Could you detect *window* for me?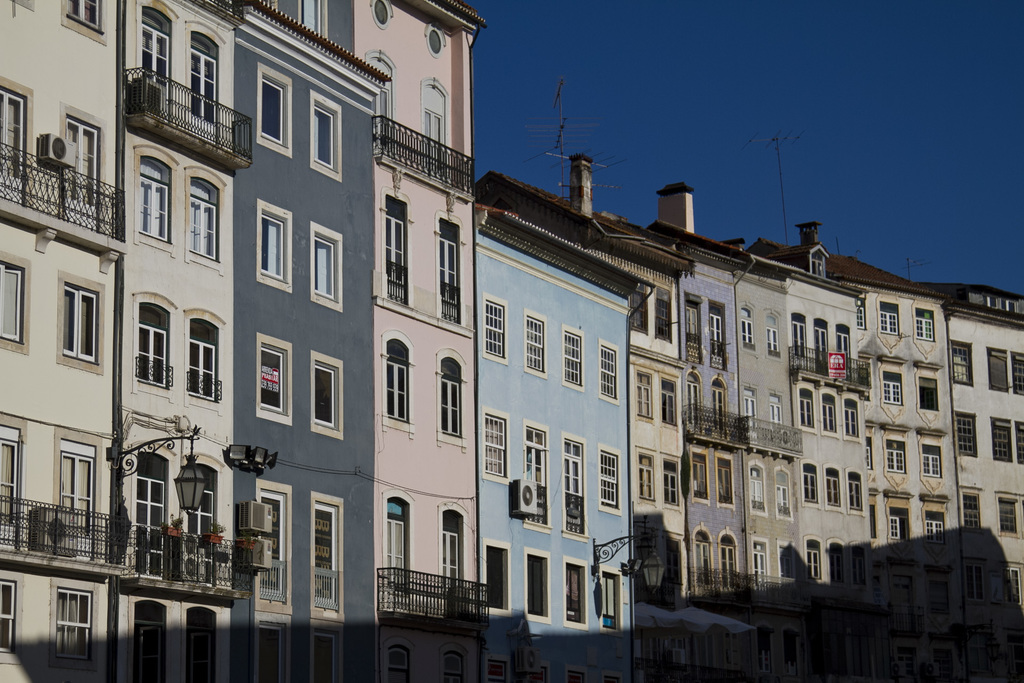
Detection result: crop(311, 488, 346, 621).
